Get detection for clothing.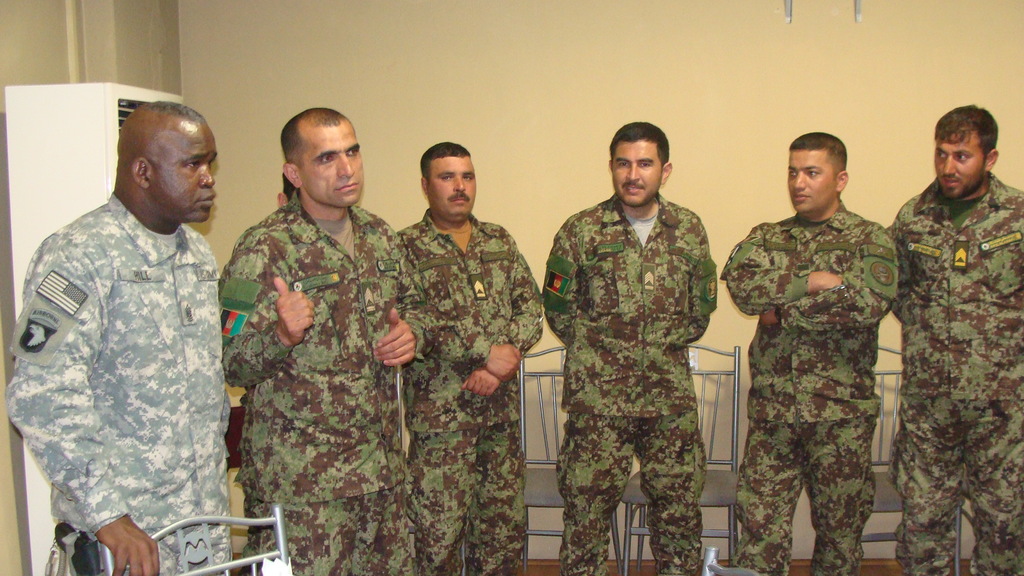
Detection: crop(3, 196, 232, 575).
